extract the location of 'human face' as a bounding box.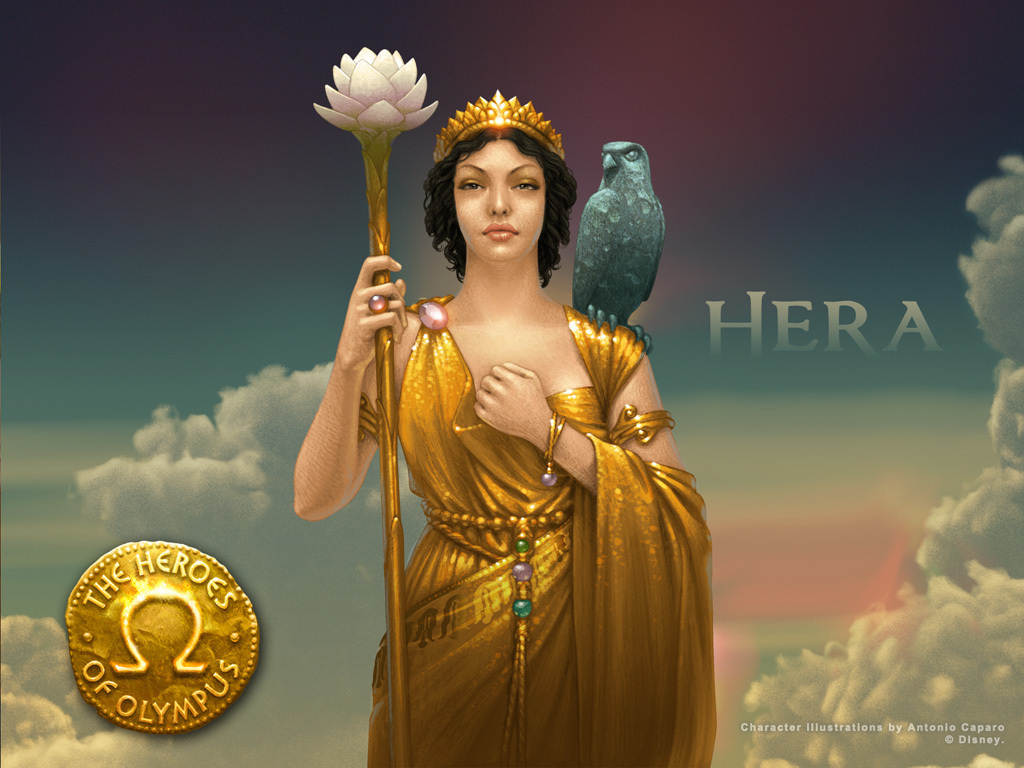
Rect(452, 138, 545, 261).
